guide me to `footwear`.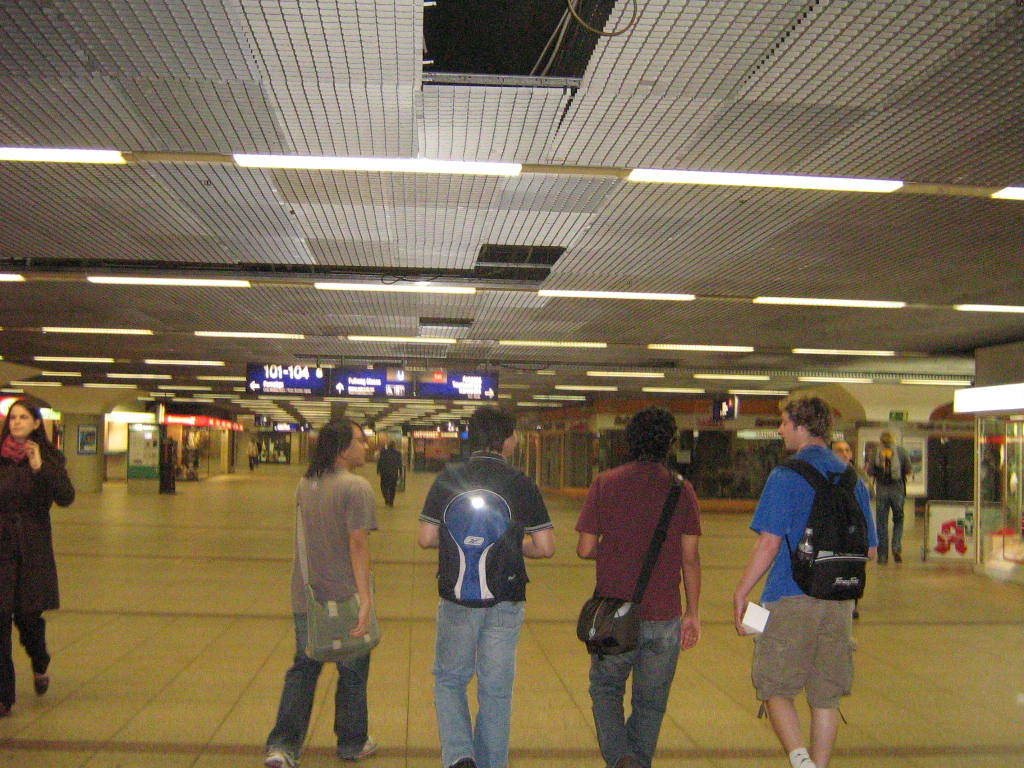
Guidance: (32,666,50,696).
